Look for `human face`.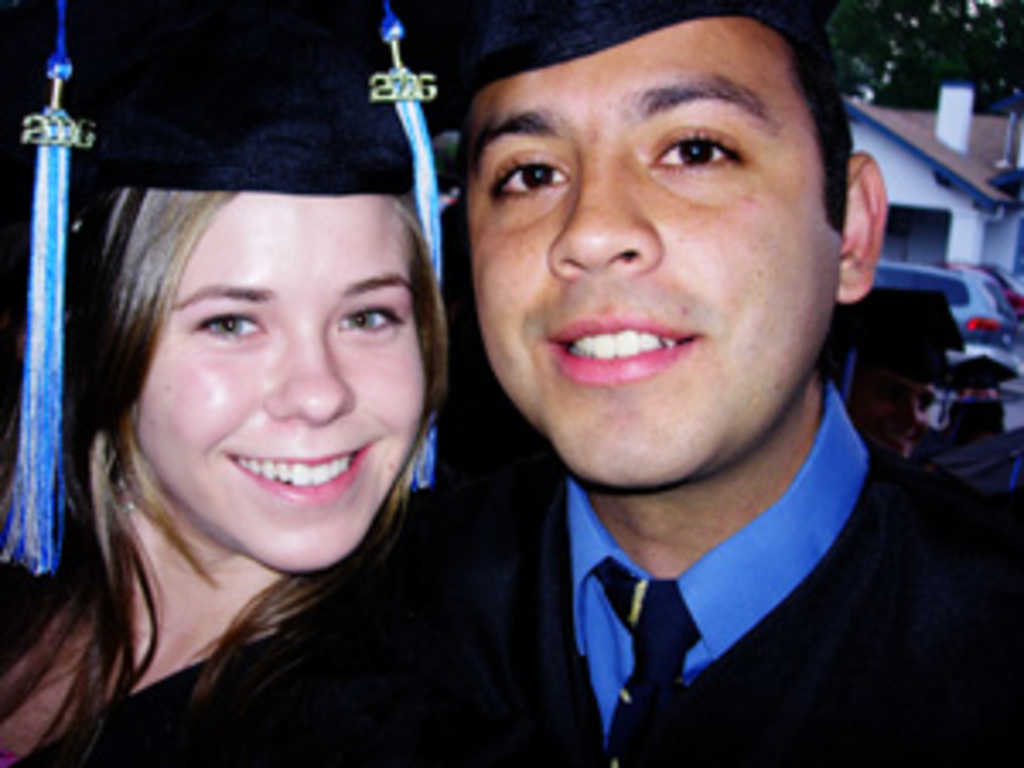
Found: (471, 17, 836, 502).
